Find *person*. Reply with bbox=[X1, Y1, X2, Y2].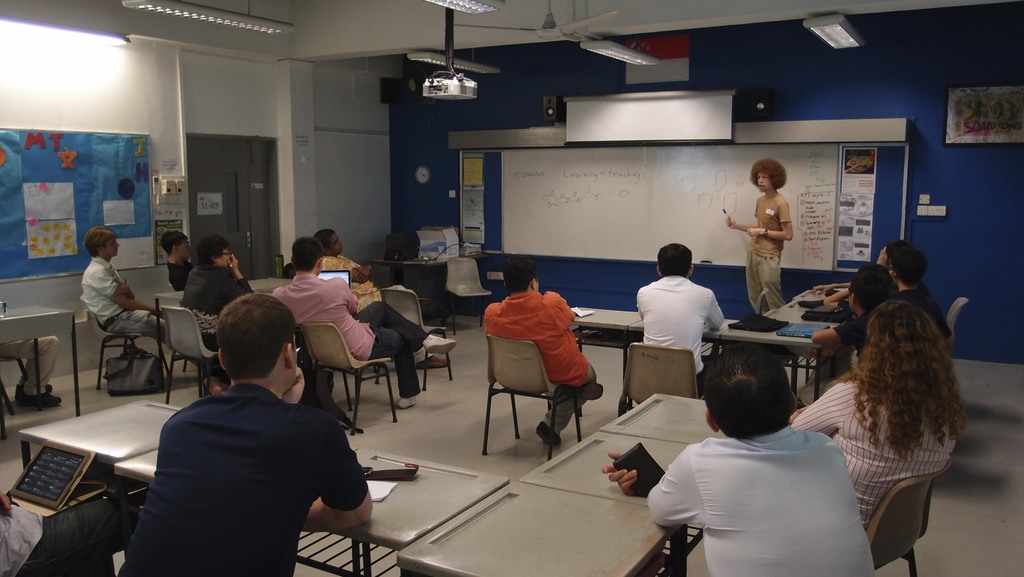
bbox=[884, 244, 955, 337].
